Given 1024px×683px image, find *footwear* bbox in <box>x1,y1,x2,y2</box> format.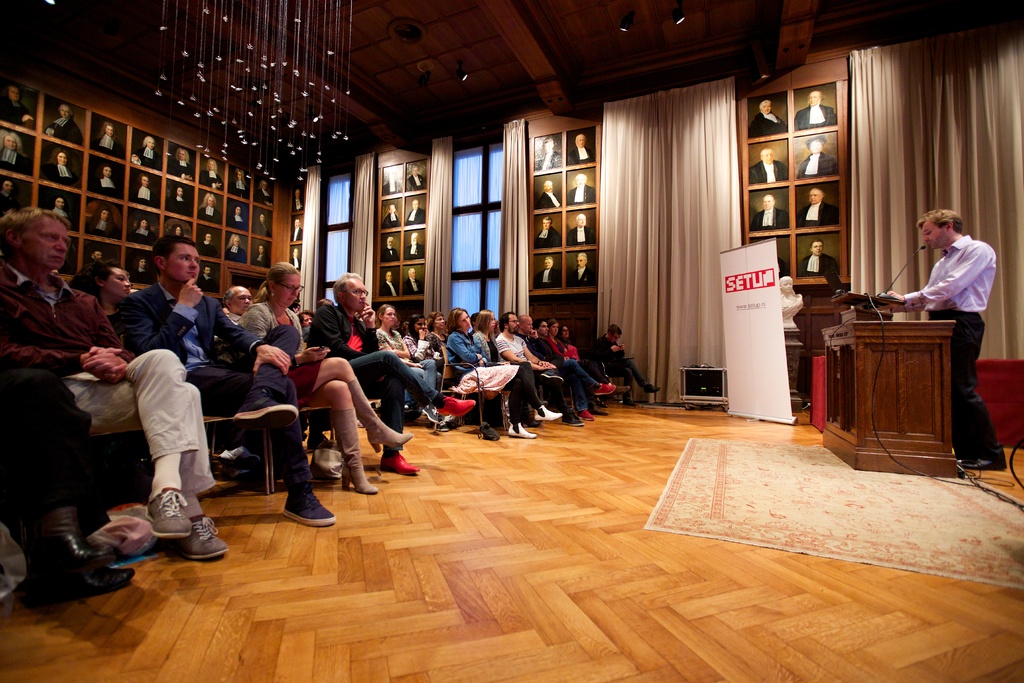
<box>436,393,477,419</box>.
